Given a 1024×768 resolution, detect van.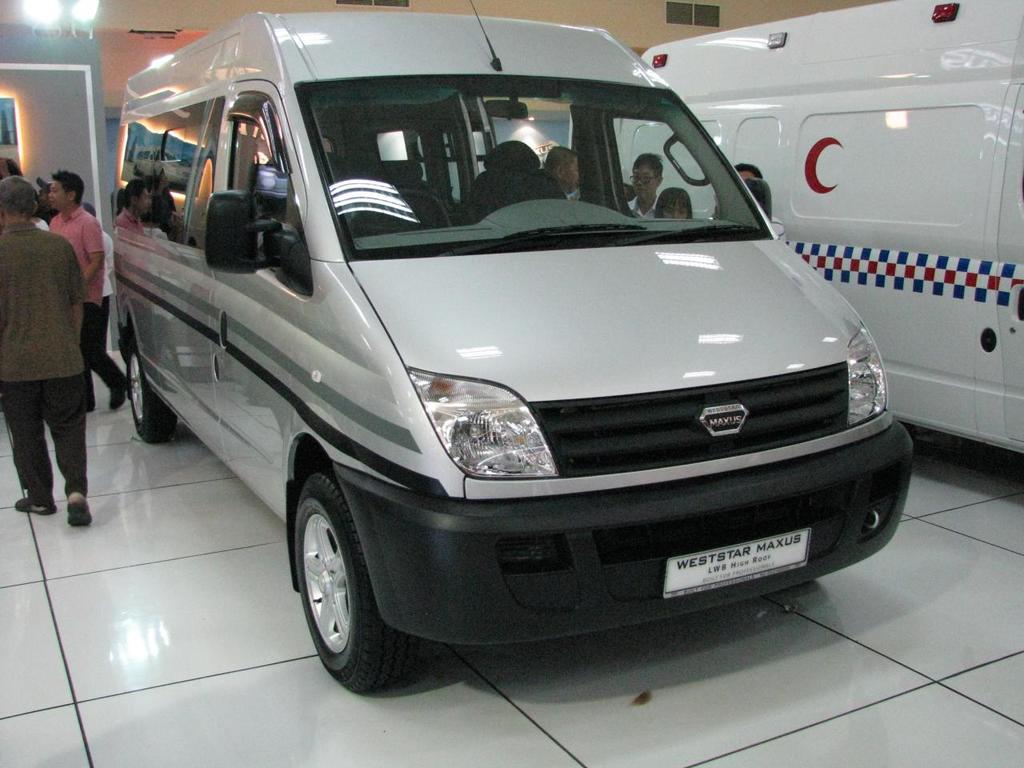
bbox=[114, 0, 917, 698].
